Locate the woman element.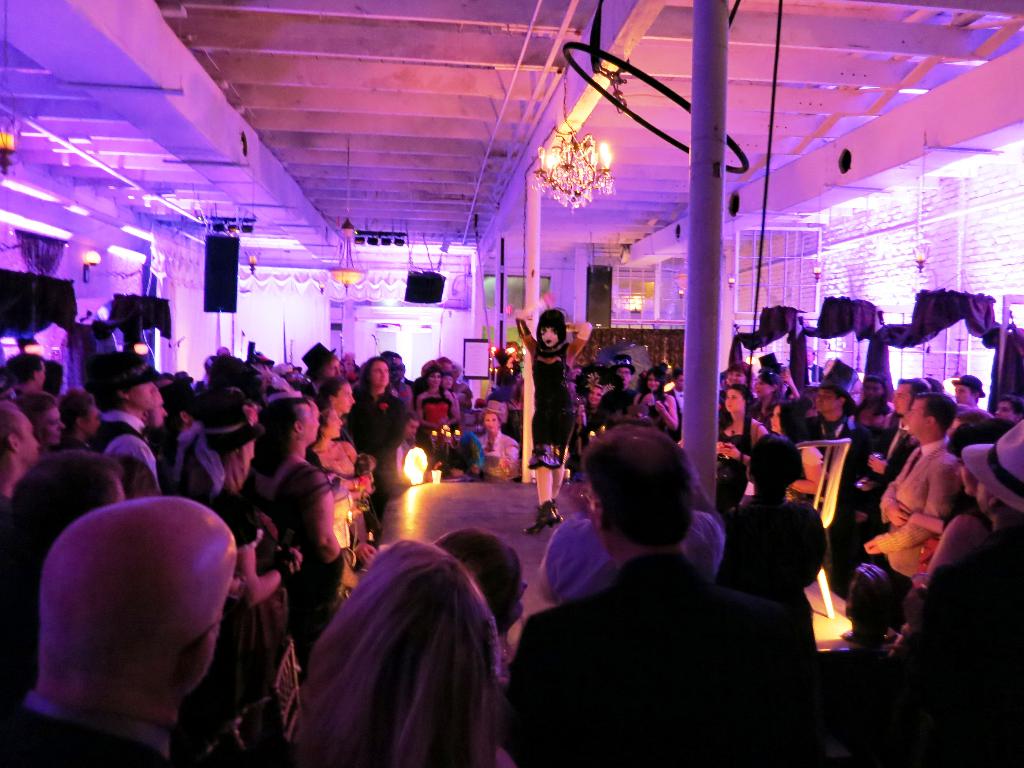
Element bbox: <box>477,400,526,487</box>.
